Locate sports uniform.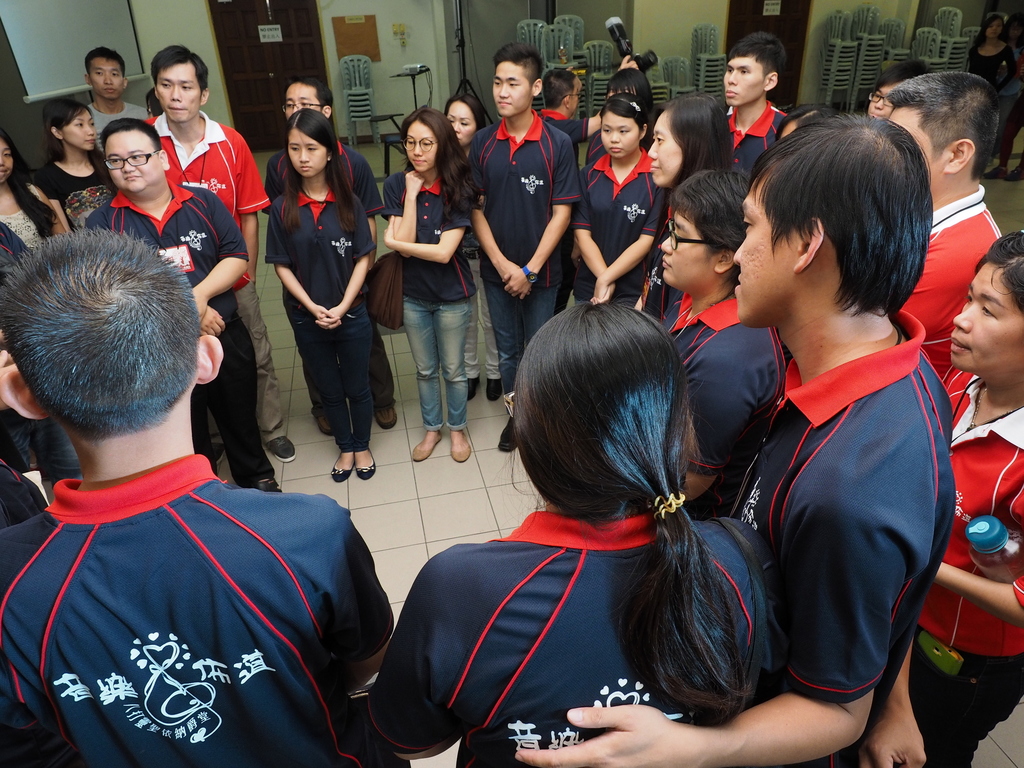
Bounding box: box(903, 358, 1023, 767).
